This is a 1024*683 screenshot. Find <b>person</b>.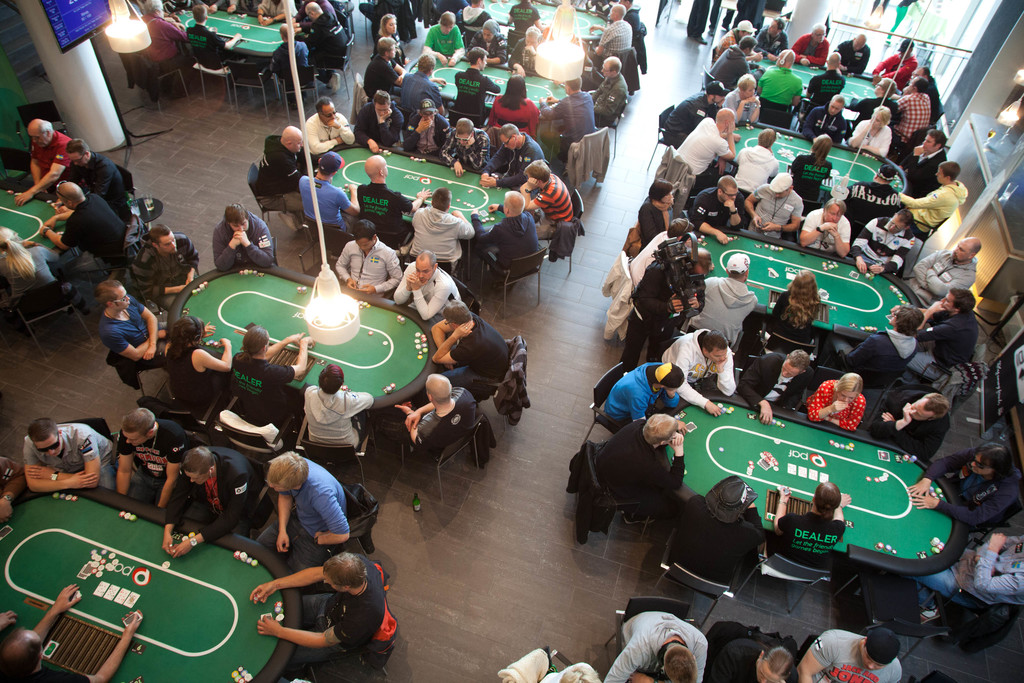
Bounding box: left=798, top=89, right=858, bottom=147.
